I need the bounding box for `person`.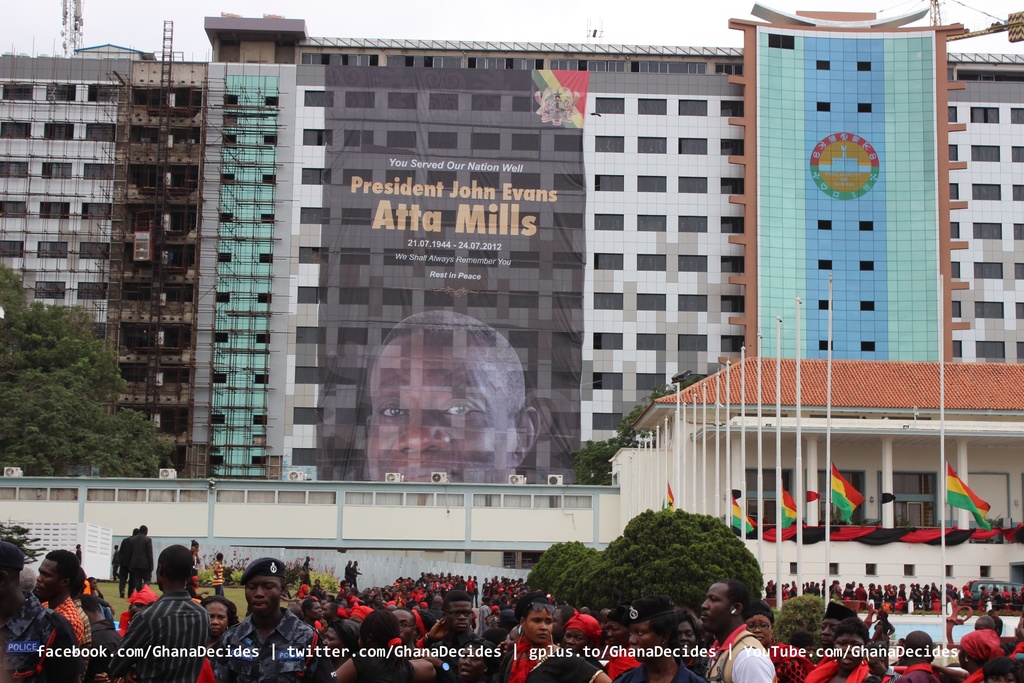
Here it is: 357,311,540,503.
